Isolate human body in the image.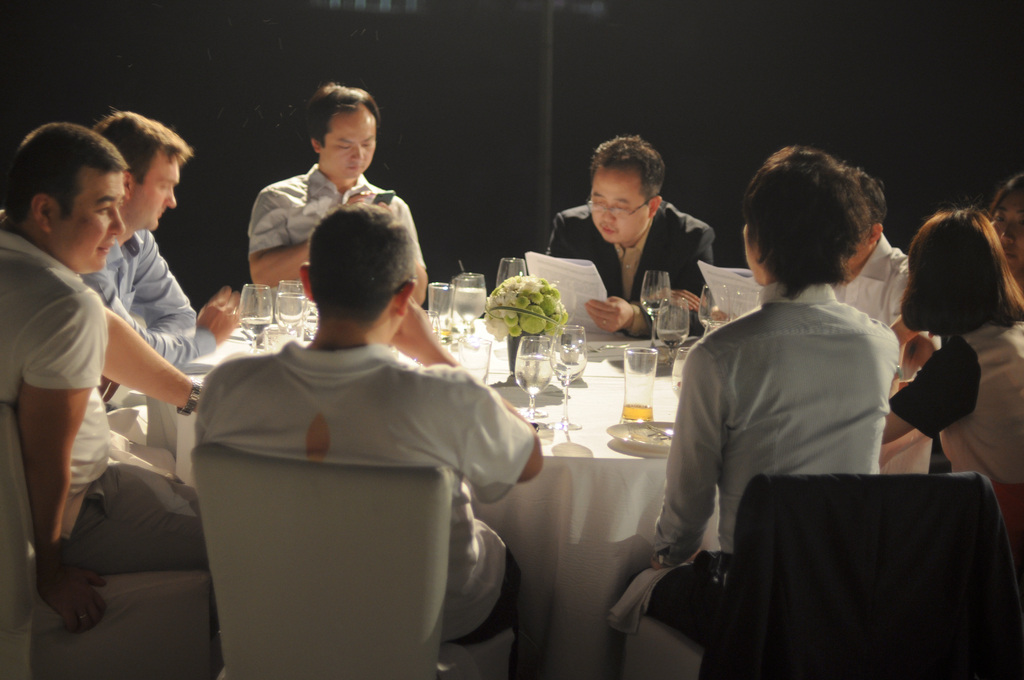
Isolated region: left=19, top=131, right=205, bottom=674.
